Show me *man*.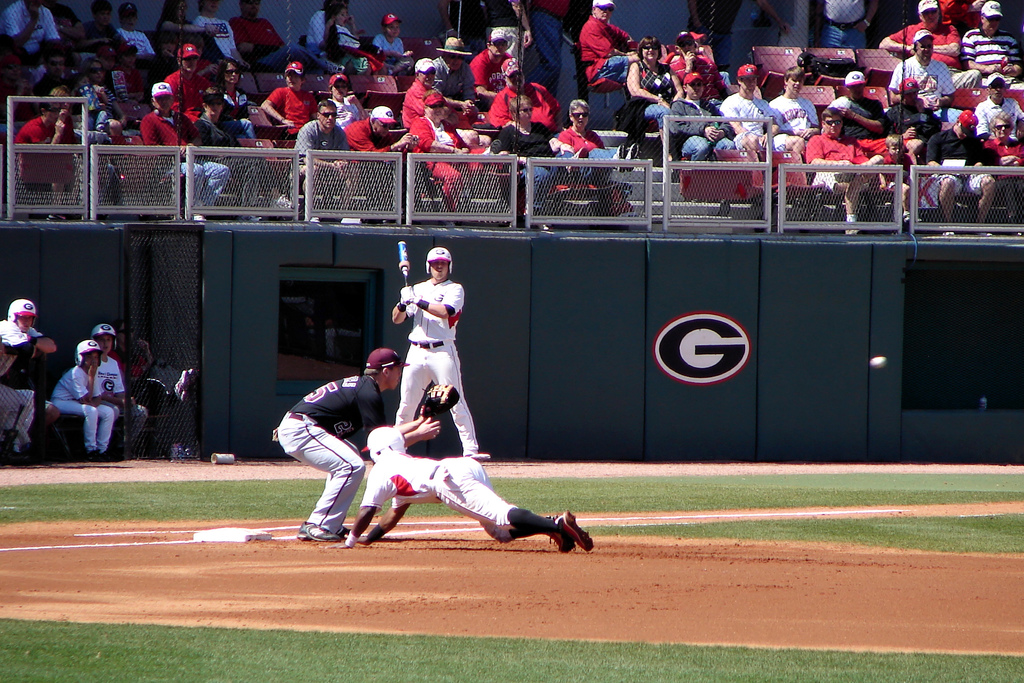
*man* is here: 471:30:524:97.
